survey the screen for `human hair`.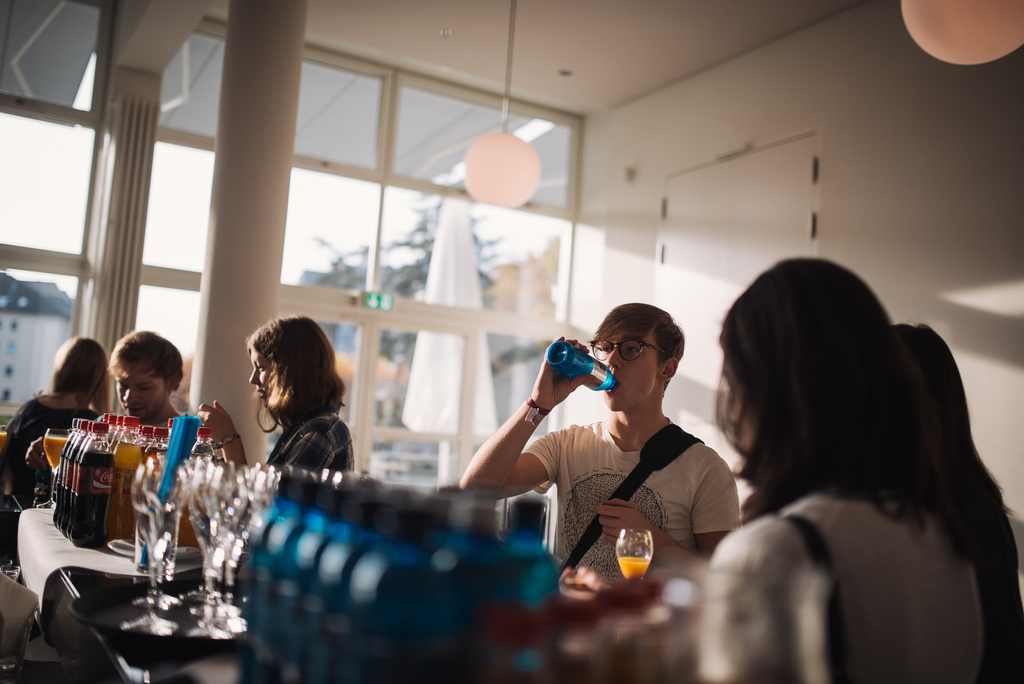
Survey found: detection(239, 326, 333, 441).
